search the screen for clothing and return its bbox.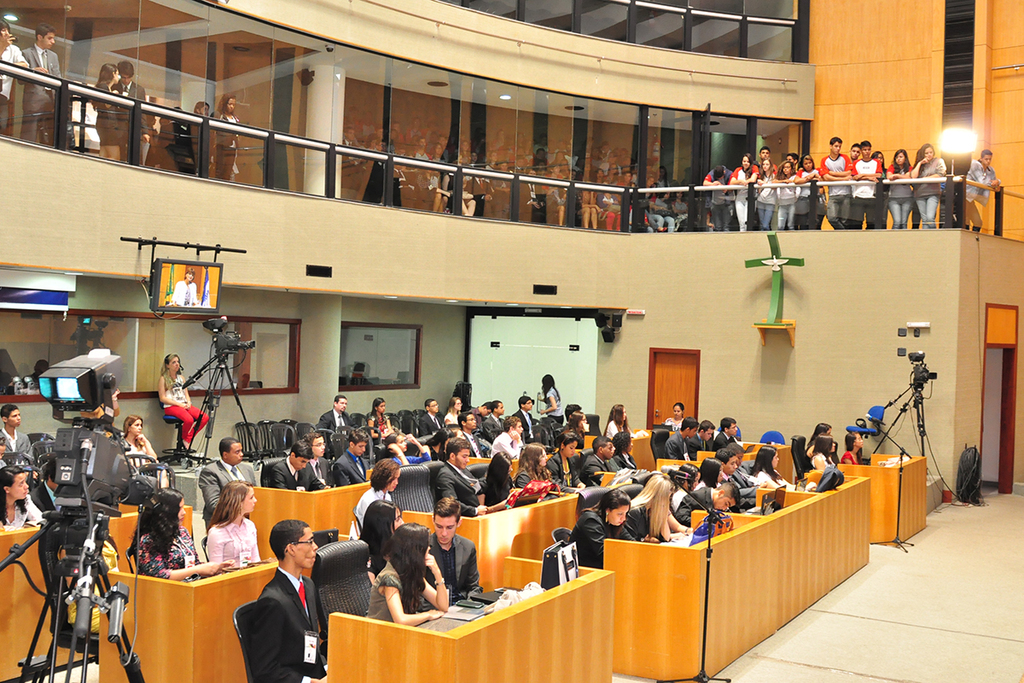
Found: l=0, t=426, r=33, b=457.
